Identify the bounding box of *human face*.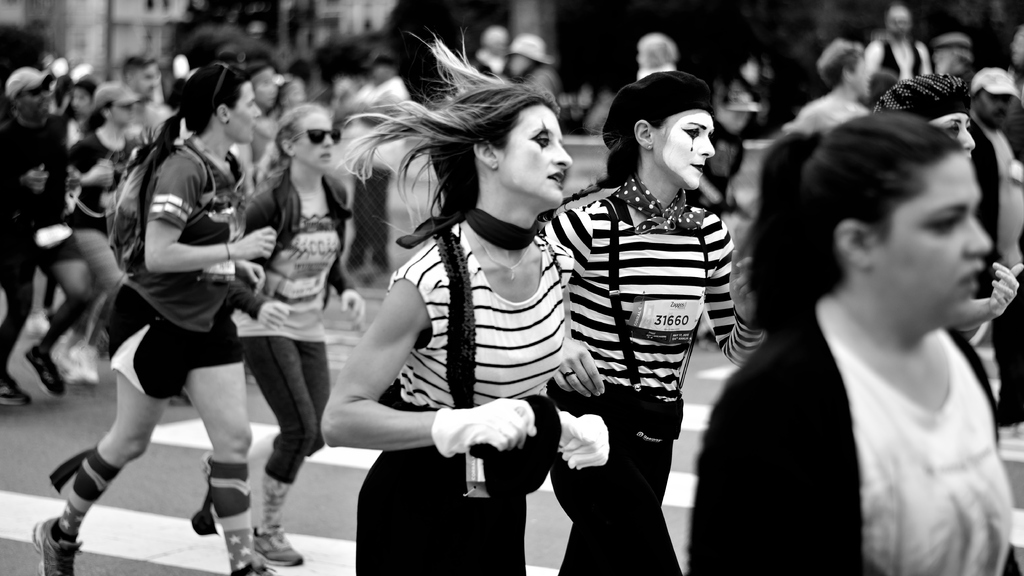
crop(975, 86, 1015, 124).
